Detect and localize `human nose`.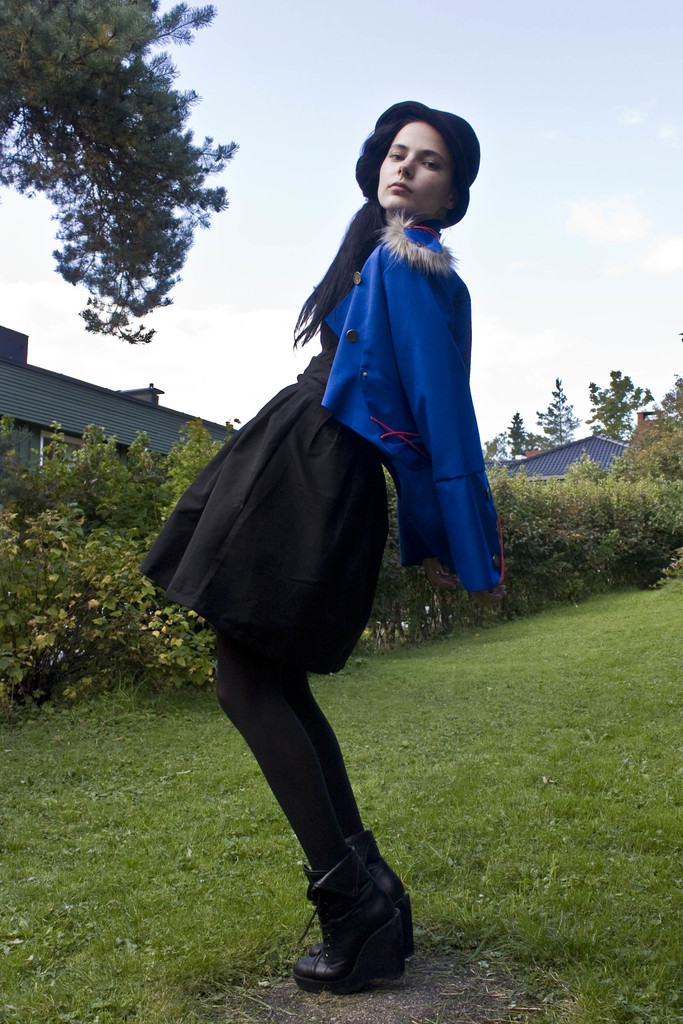
Localized at x1=395, y1=154, x2=413, y2=178.
